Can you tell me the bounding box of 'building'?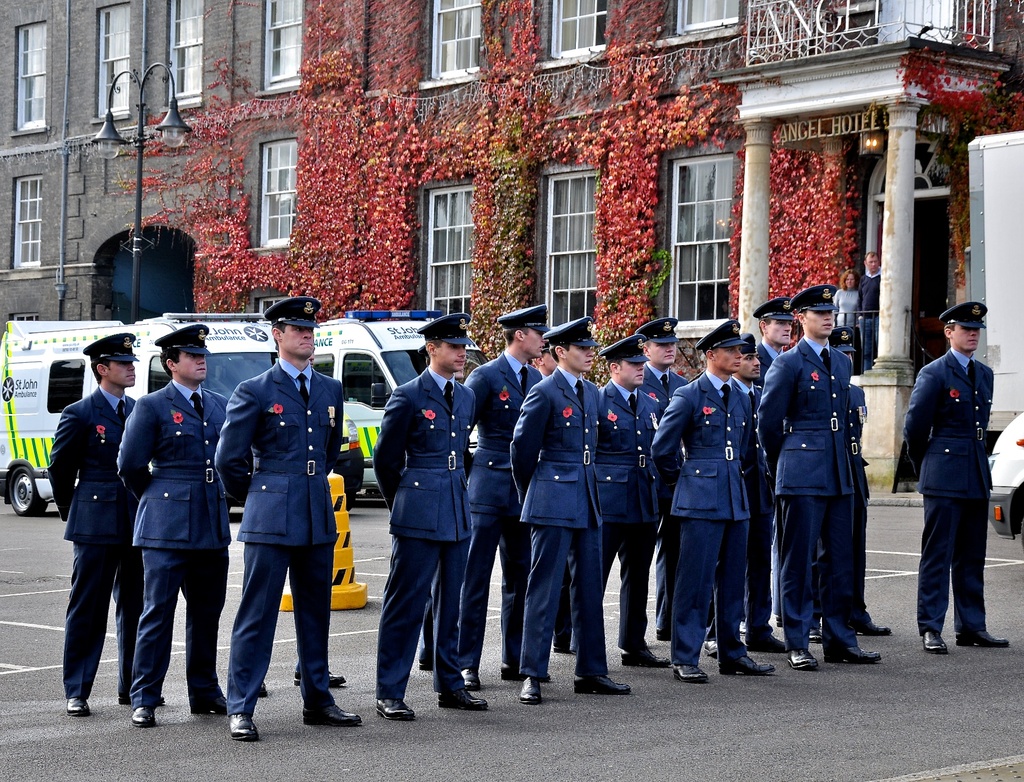
0 0 1021 491.
